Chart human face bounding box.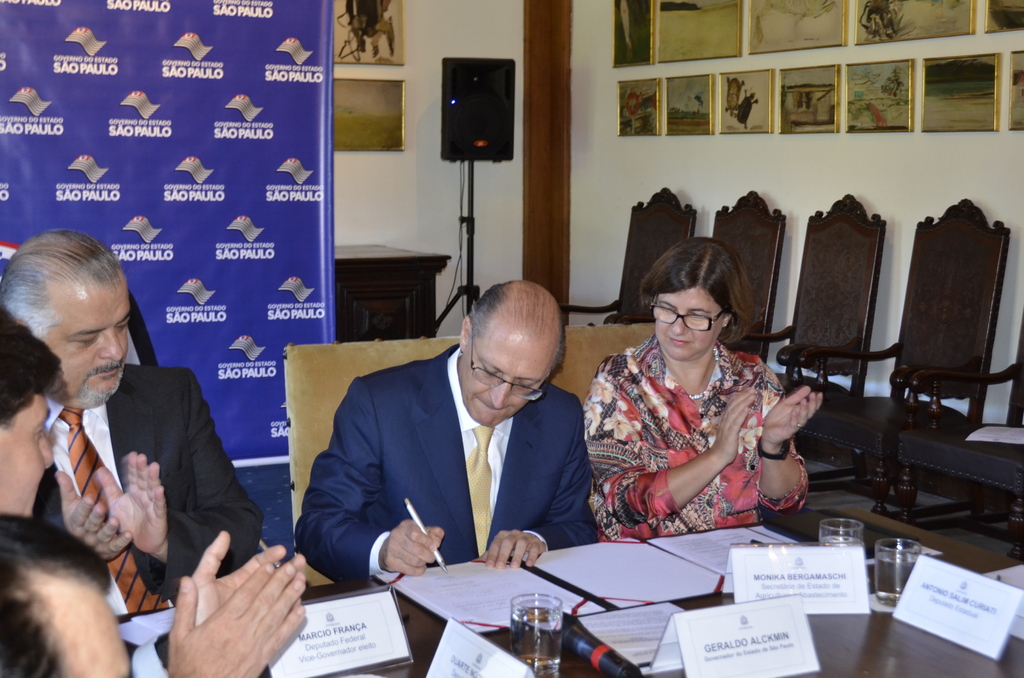
Charted: bbox=(36, 286, 128, 403).
